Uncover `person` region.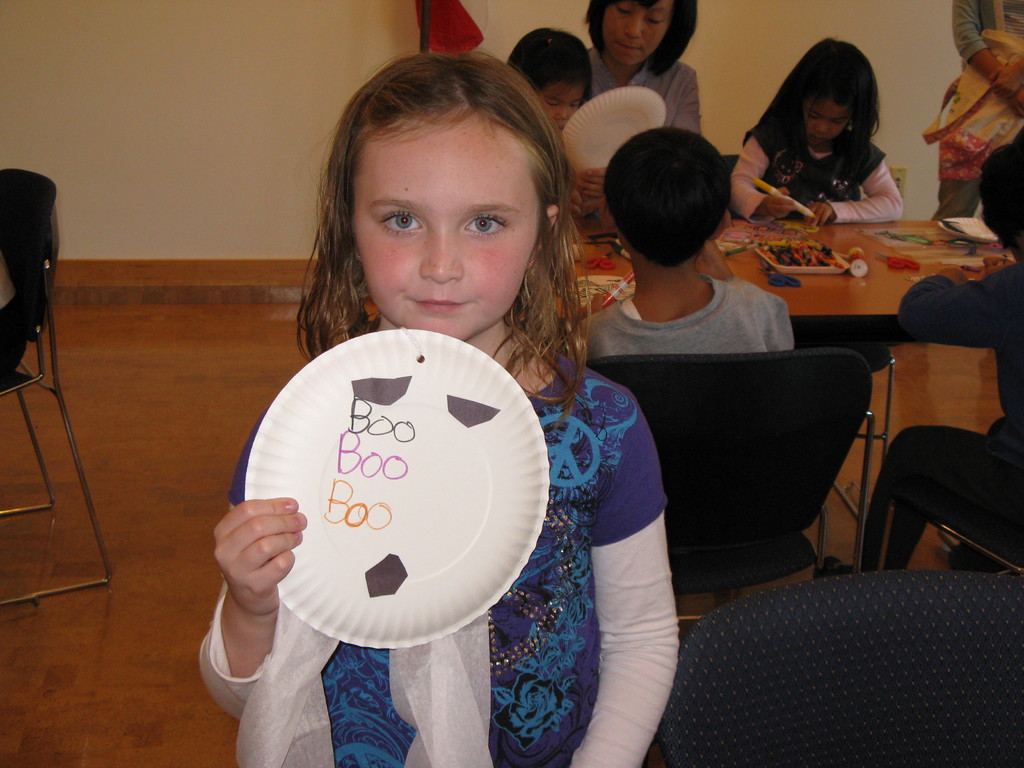
Uncovered: <bbox>495, 27, 598, 138</bbox>.
